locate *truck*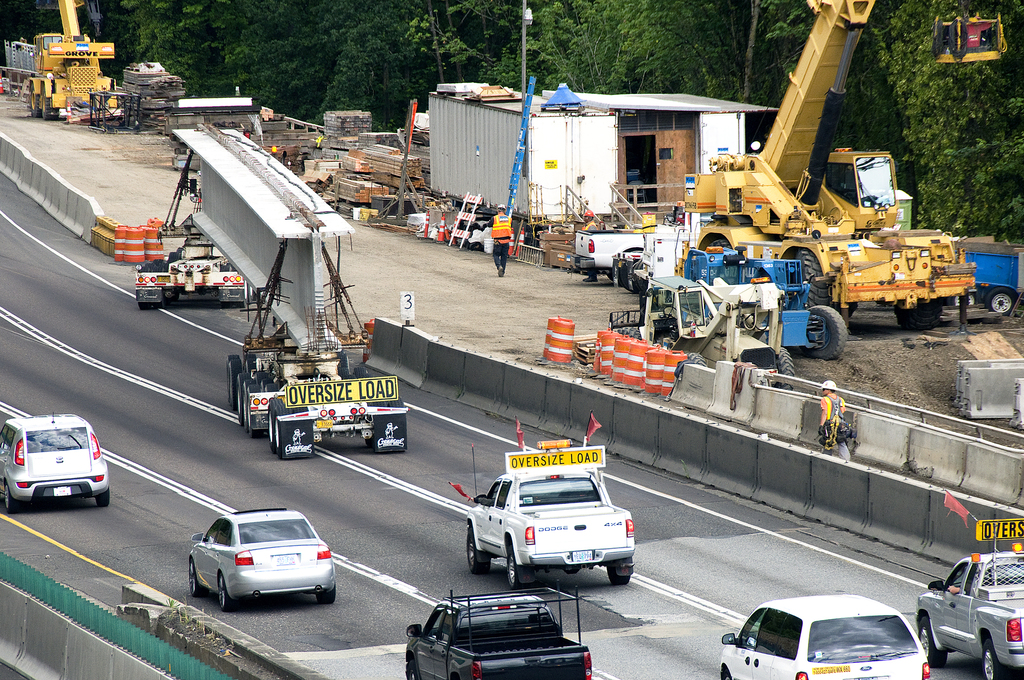
[467, 467, 660, 591]
